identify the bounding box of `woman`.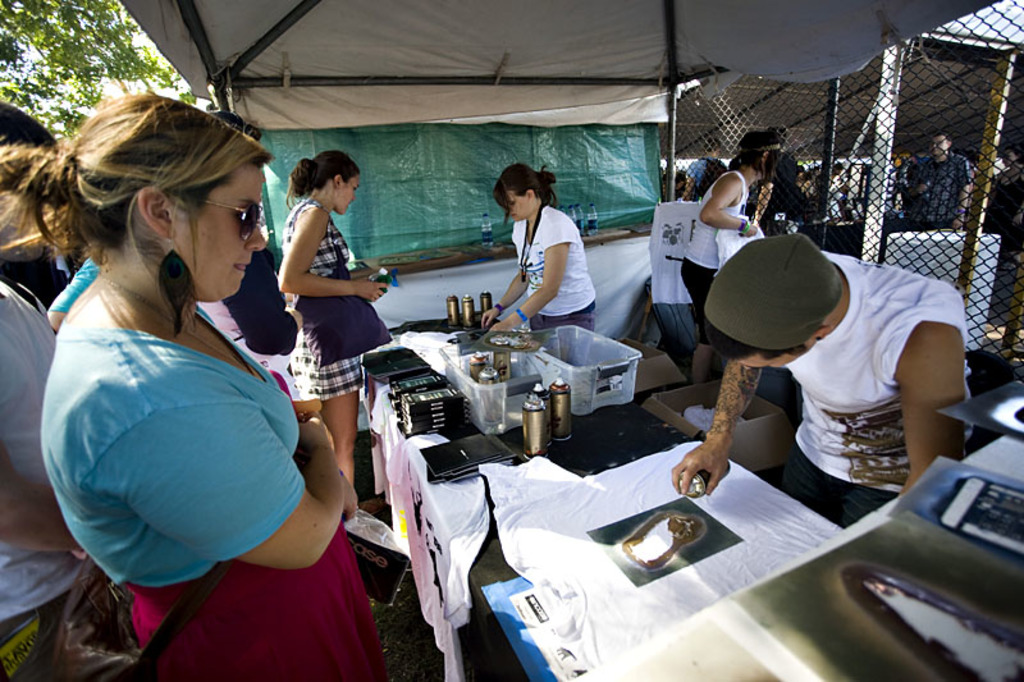
box=[680, 132, 783, 390].
